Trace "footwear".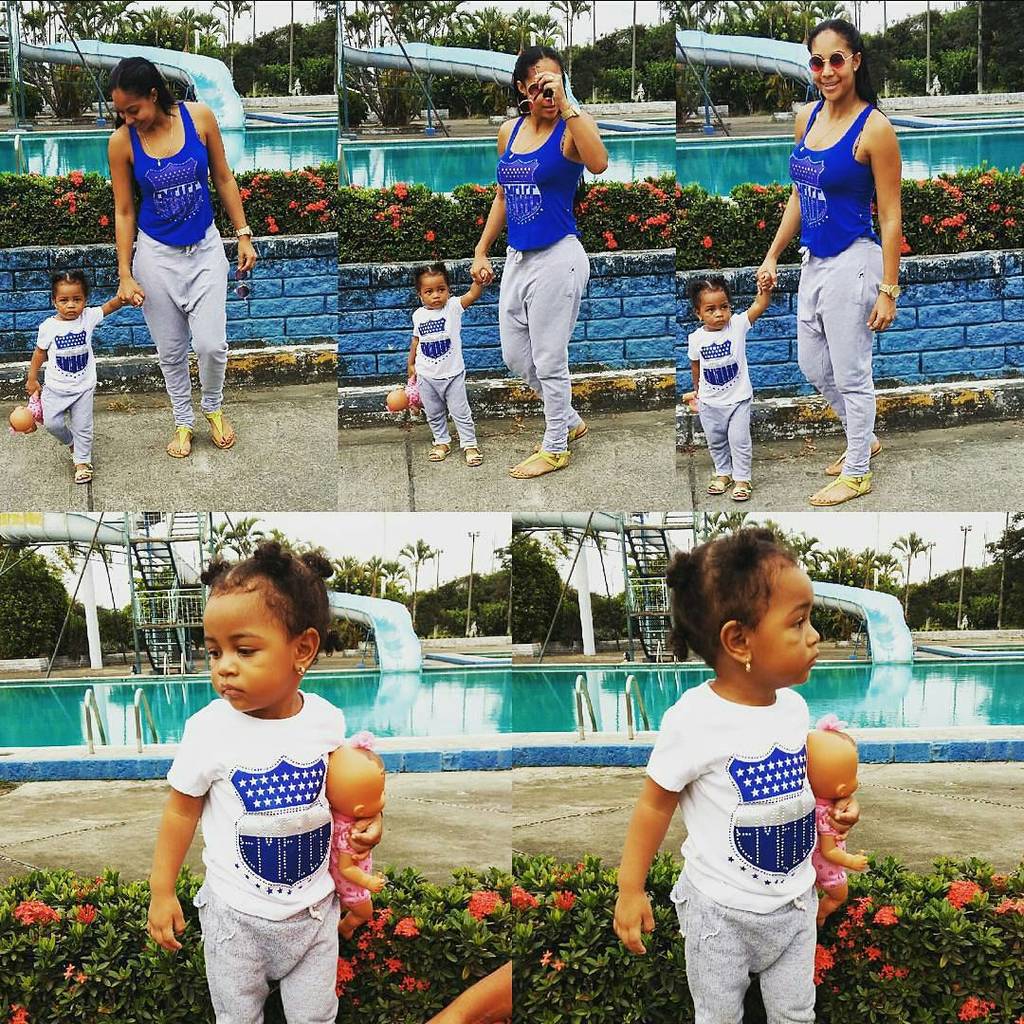
Traced to 204/400/243/461.
